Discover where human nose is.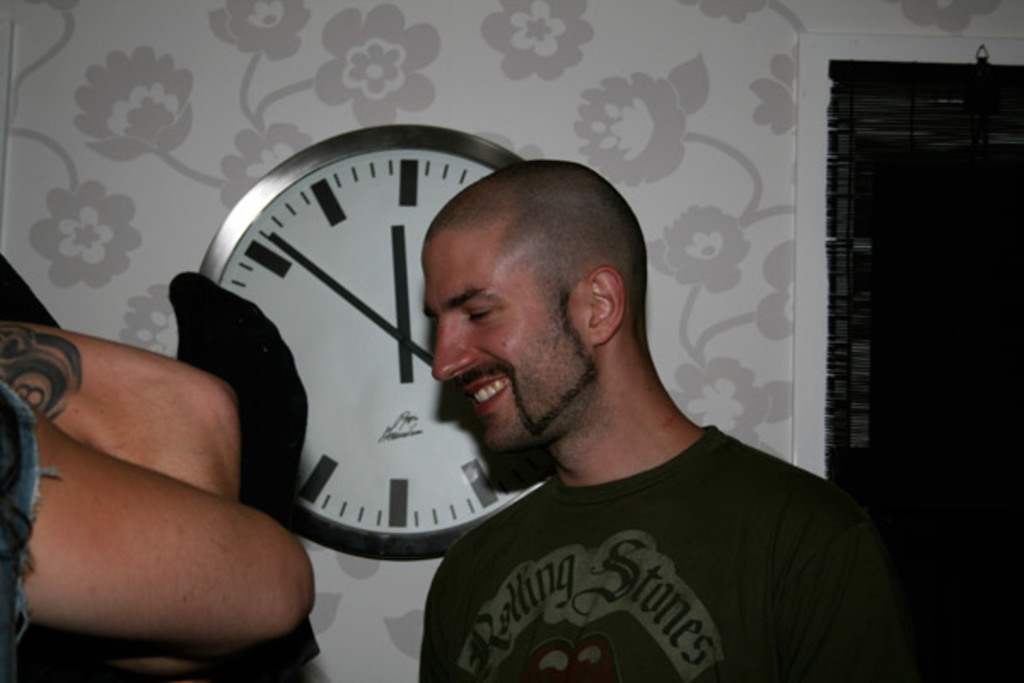
Discovered at bbox(428, 318, 476, 386).
